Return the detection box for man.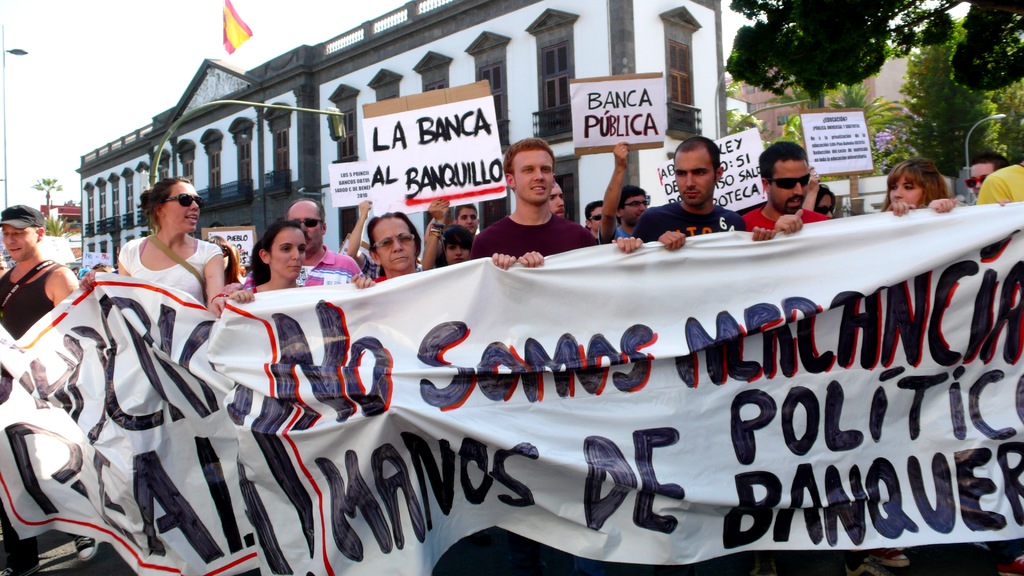
pyautogui.locateOnScreen(596, 141, 650, 244).
